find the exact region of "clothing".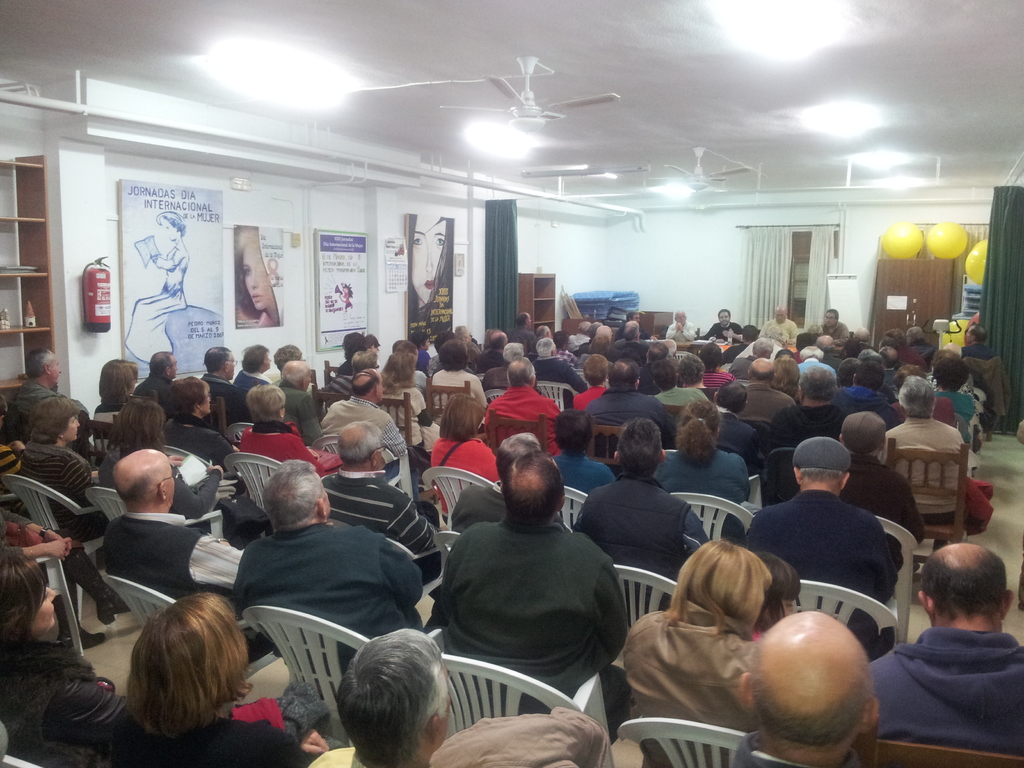
Exact region: 703,312,745,344.
